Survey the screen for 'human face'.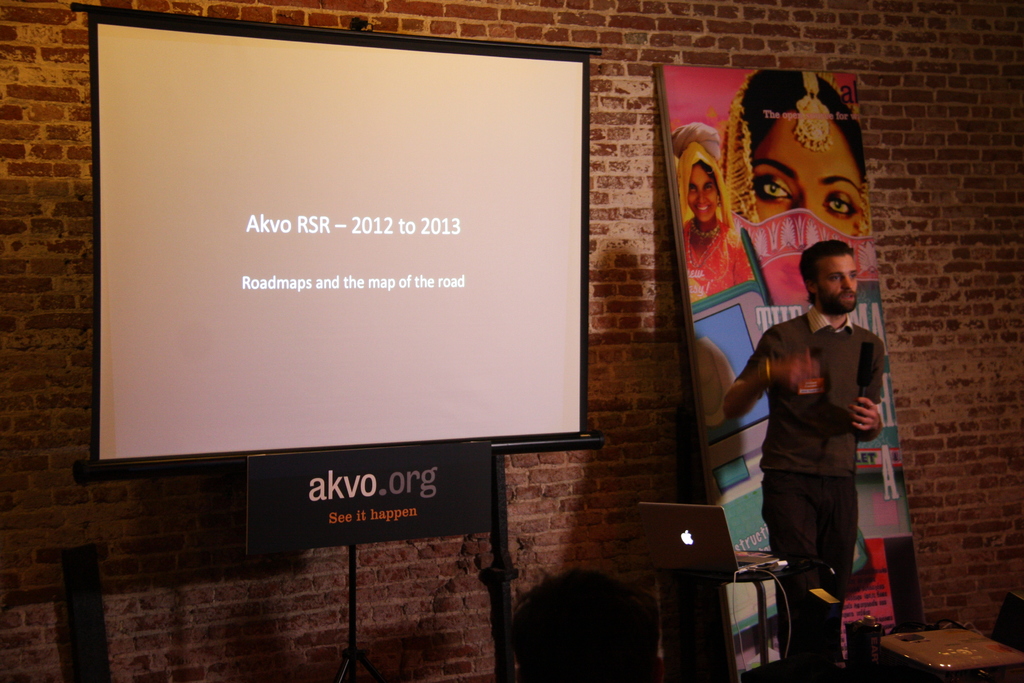
Survey found: BBox(690, 159, 717, 218).
